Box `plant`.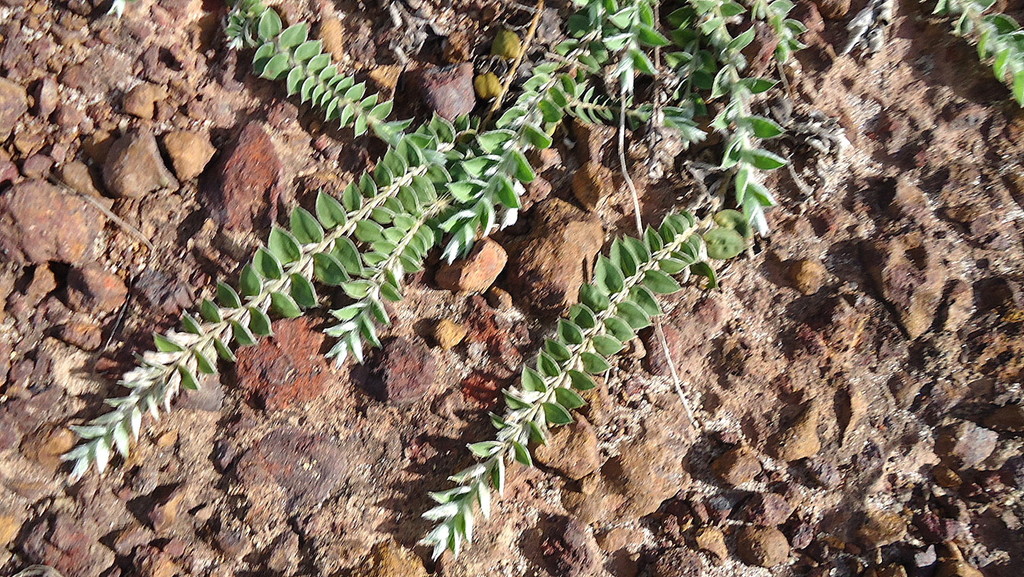
BBox(923, 0, 1023, 107).
